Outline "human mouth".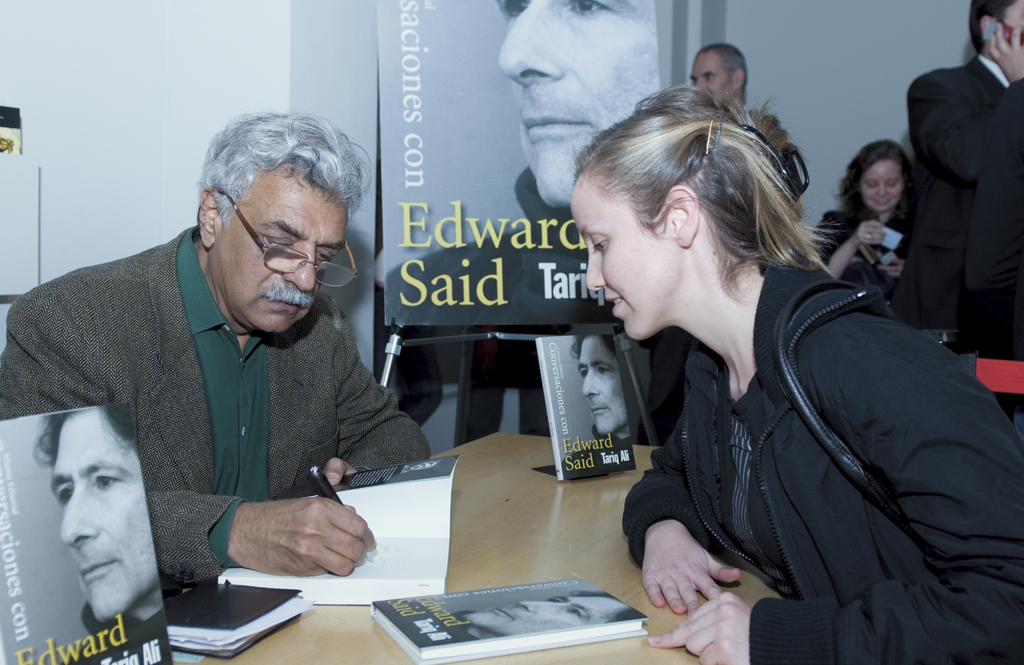
Outline: Rect(605, 291, 625, 316).
